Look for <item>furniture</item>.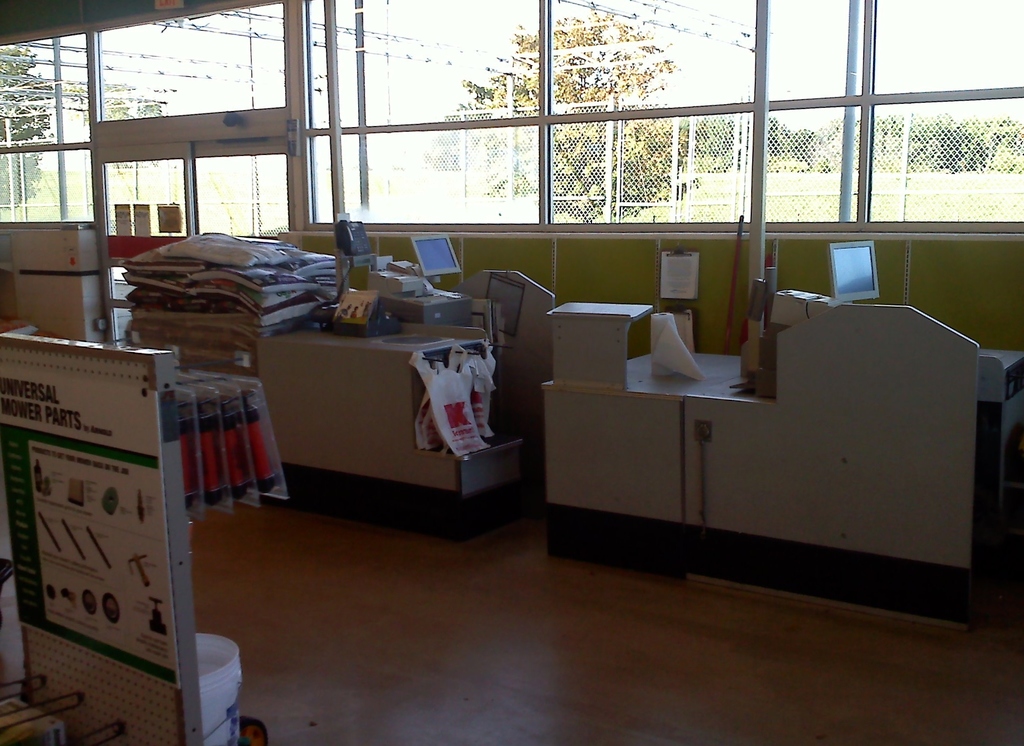
Found: 255:296:522:542.
